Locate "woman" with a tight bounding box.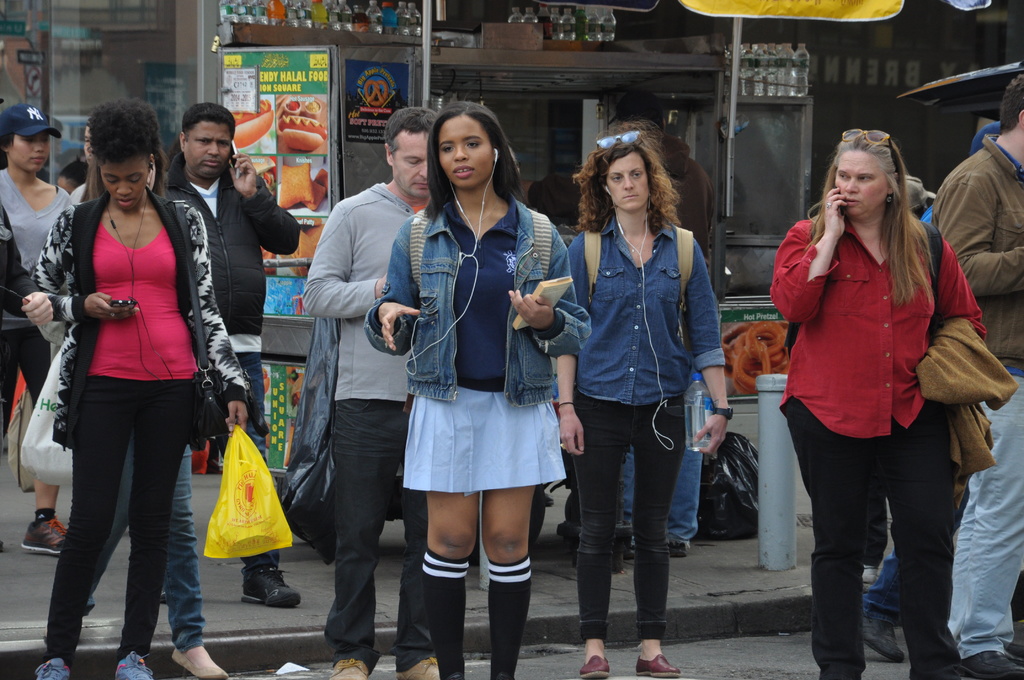
(x1=28, y1=140, x2=237, y2=679).
